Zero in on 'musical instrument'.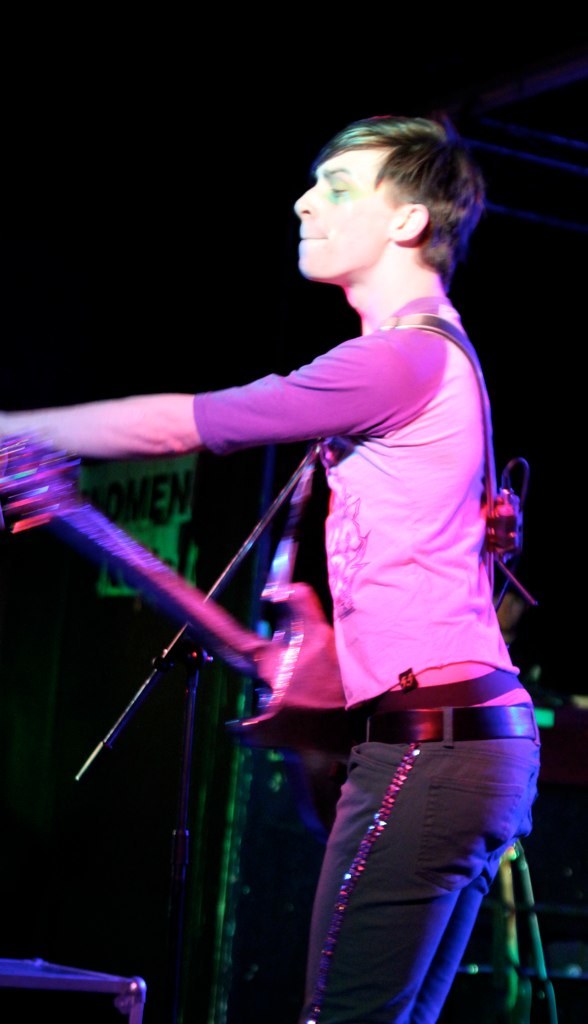
Zeroed in: 0, 429, 354, 843.
